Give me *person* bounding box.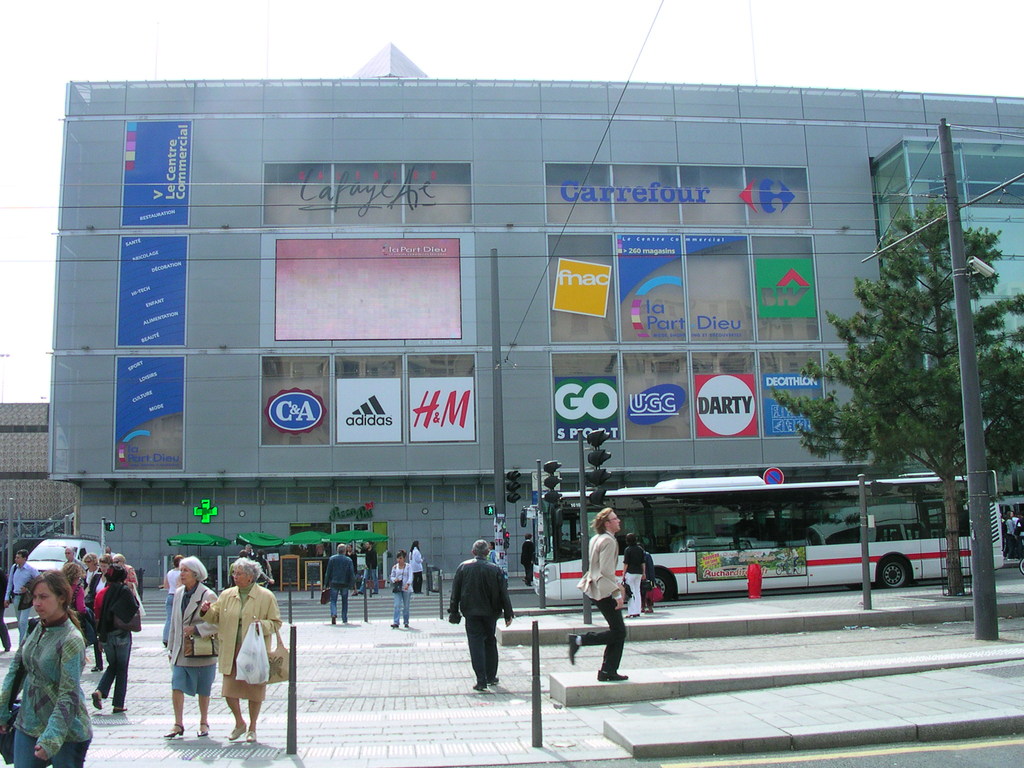
crop(620, 535, 644, 617).
